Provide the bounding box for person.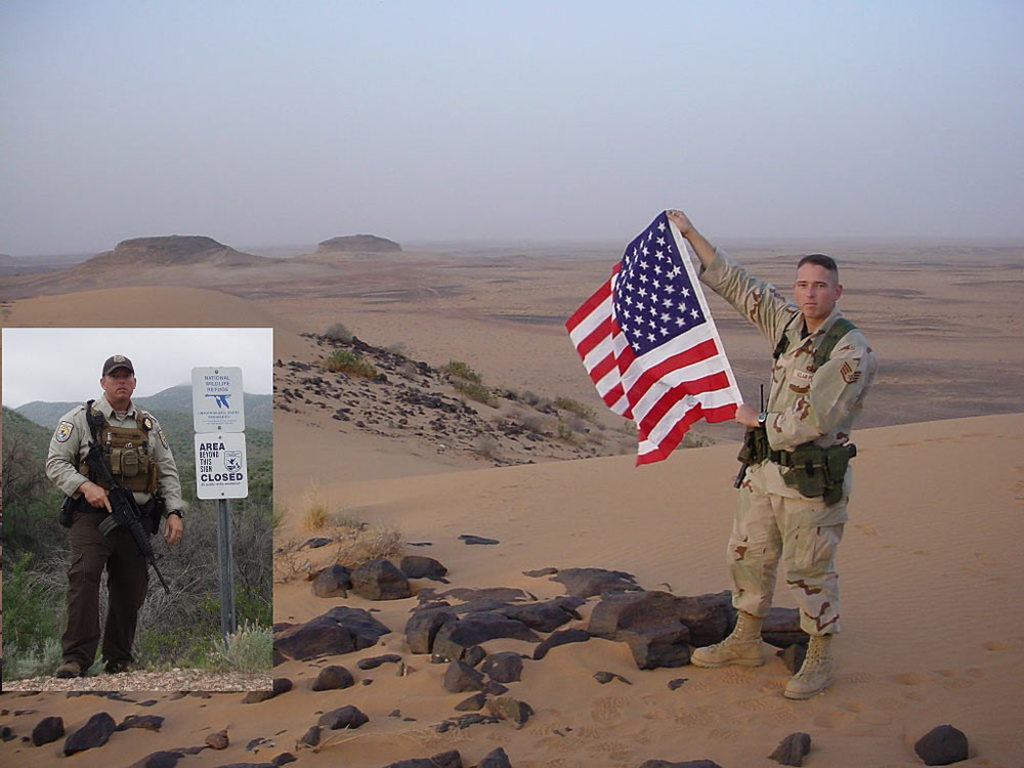
671, 208, 881, 700.
